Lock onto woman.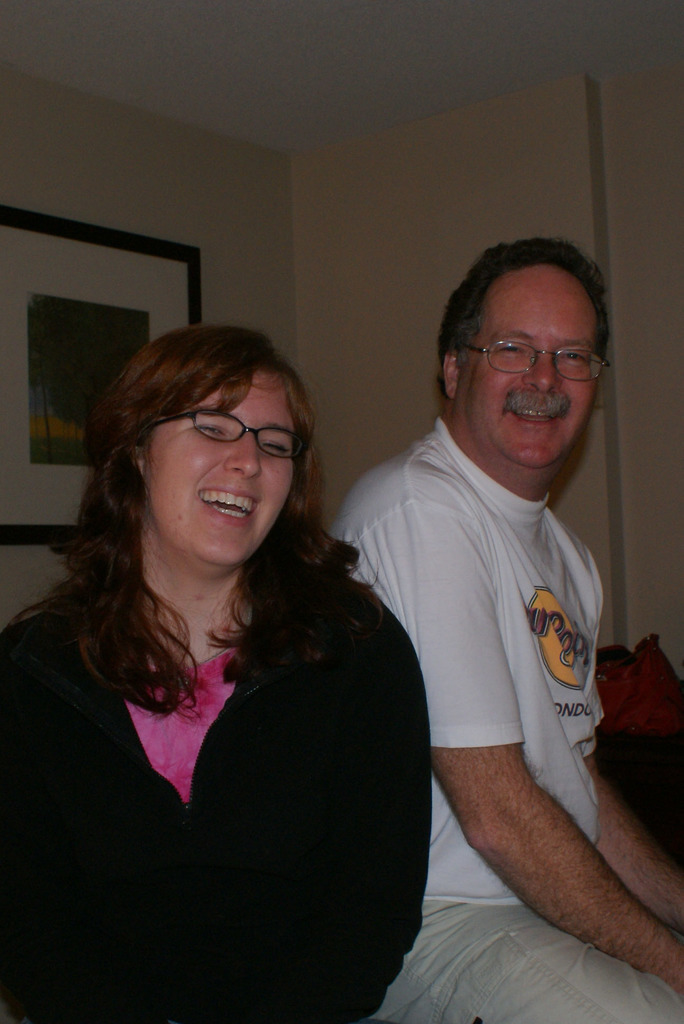
Locked: bbox(13, 304, 462, 1015).
